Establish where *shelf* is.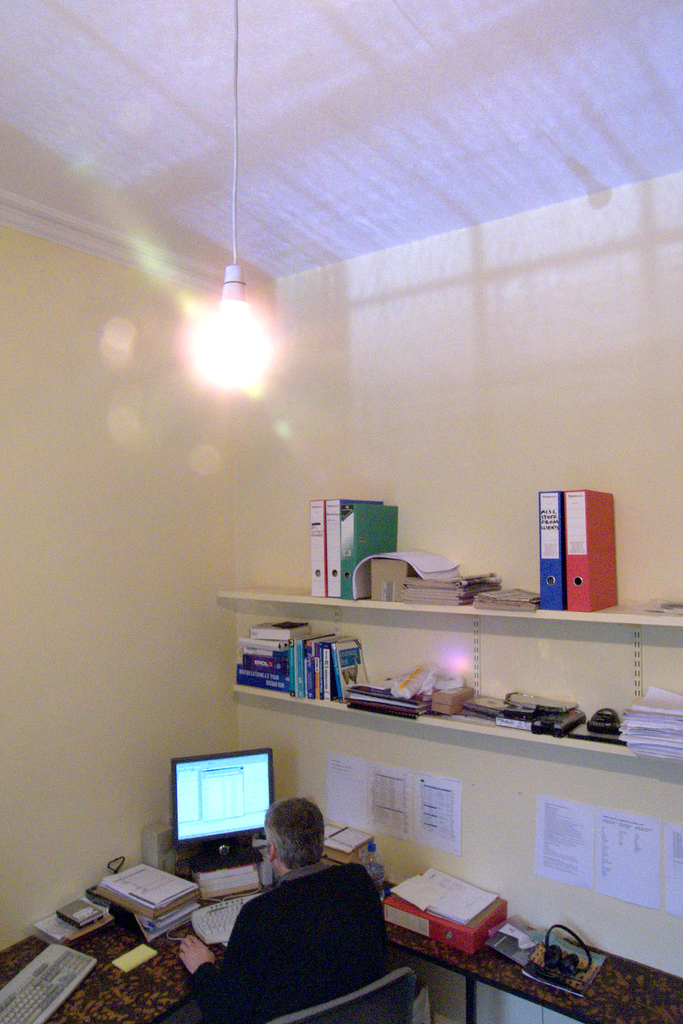
Established at detection(227, 669, 682, 770).
